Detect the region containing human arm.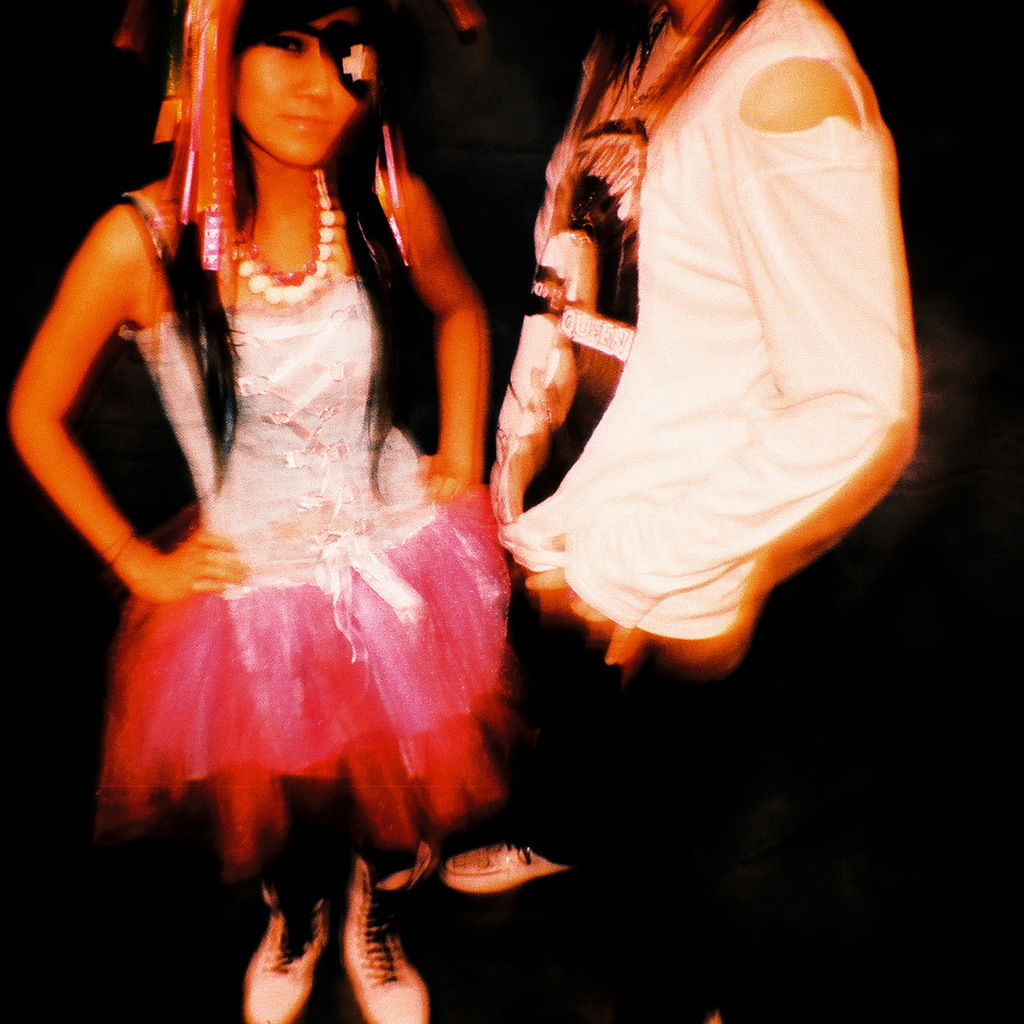
491, 1, 920, 664.
